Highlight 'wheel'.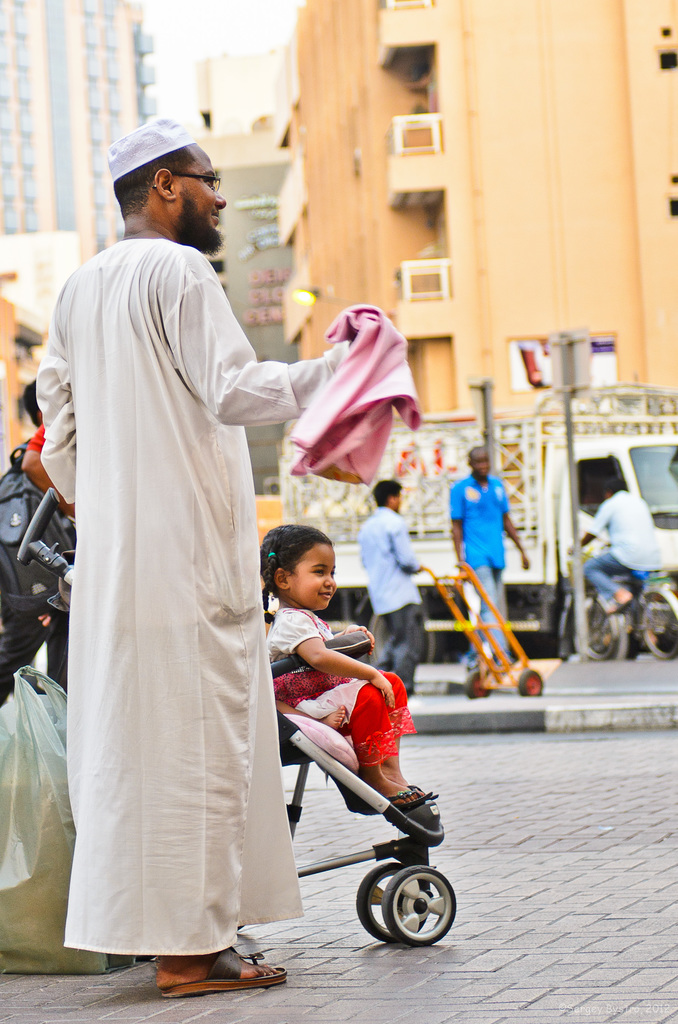
Highlighted region: pyautogui.locateOnScreen(521, 669, 545, 695).
